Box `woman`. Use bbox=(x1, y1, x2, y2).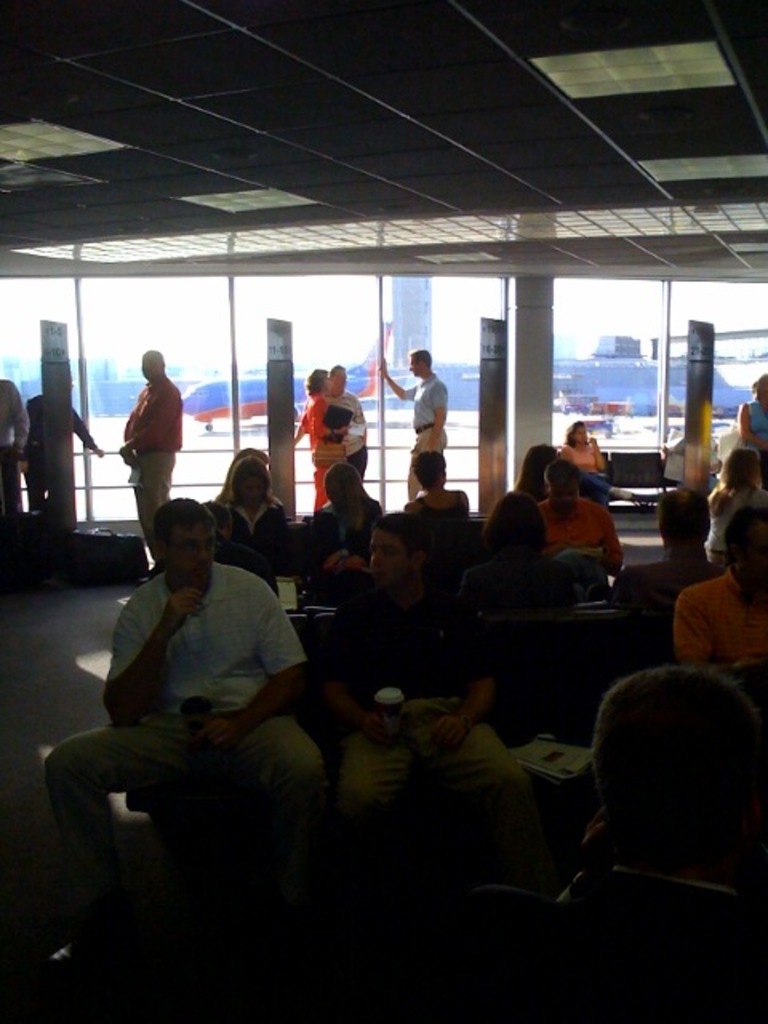
bbox=(213, 461, 285, 600).
